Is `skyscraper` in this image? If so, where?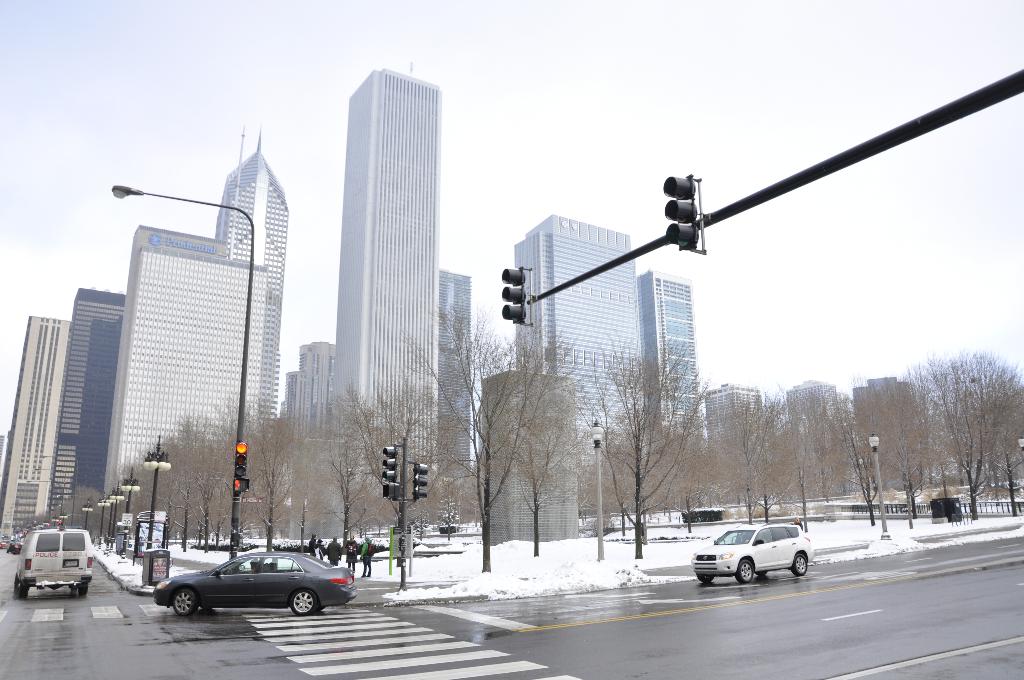
Yes, at 440:271:473:476.
